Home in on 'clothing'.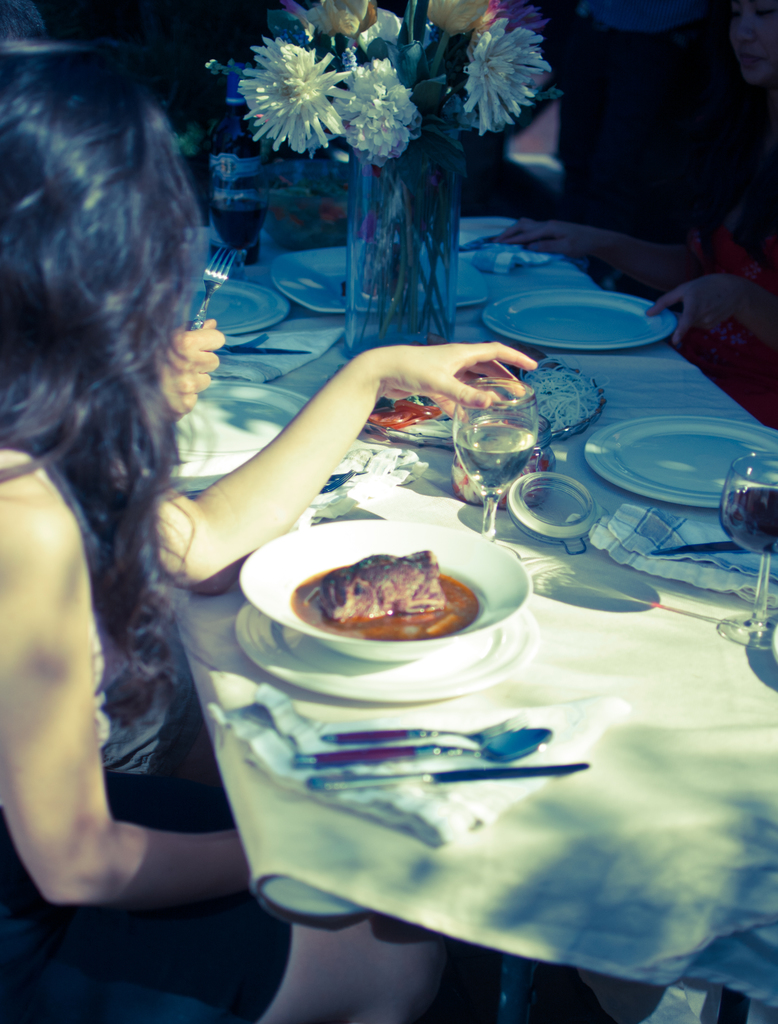
Homed in at (x1=649, y1=87, x2=777, y2=415).
